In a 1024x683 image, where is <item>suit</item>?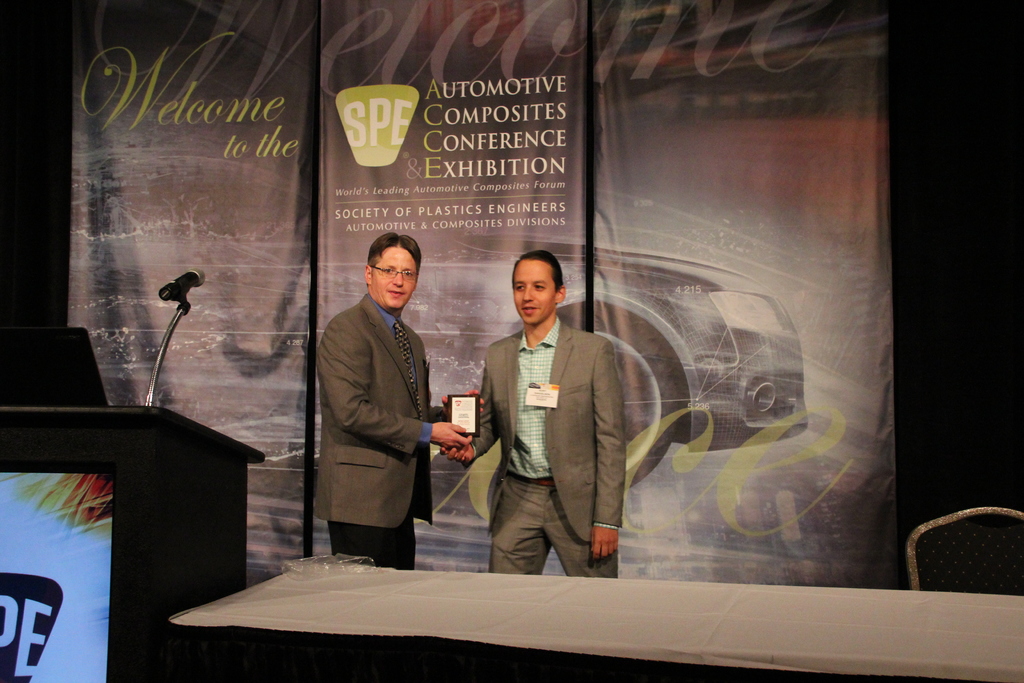
detection(314, 293, 444, 571).
